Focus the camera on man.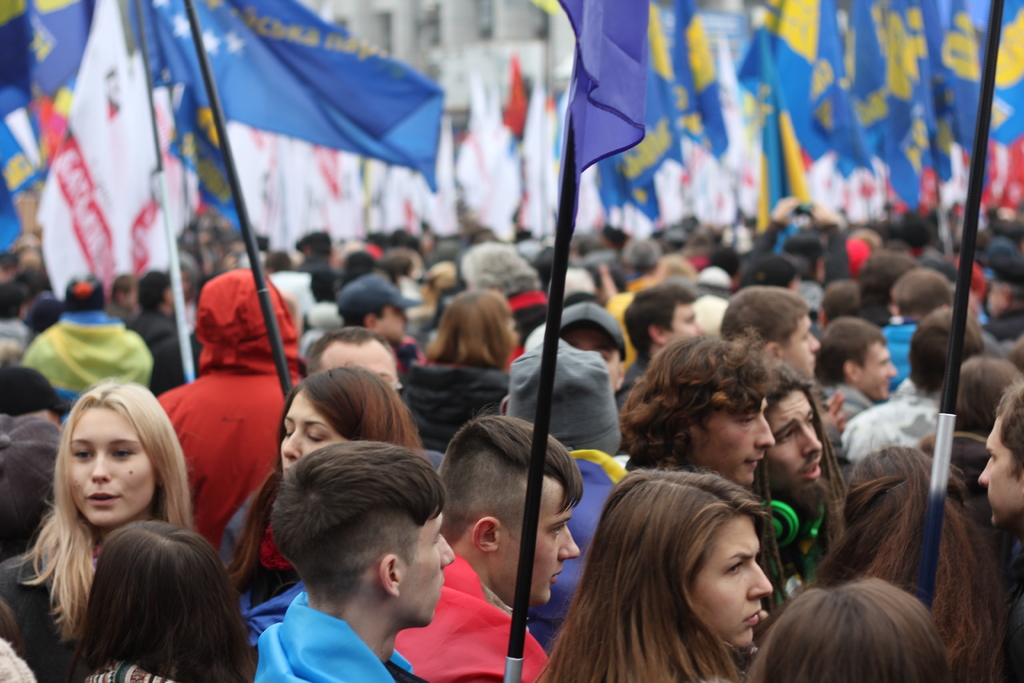
Focus region: [383,411,580,682].
